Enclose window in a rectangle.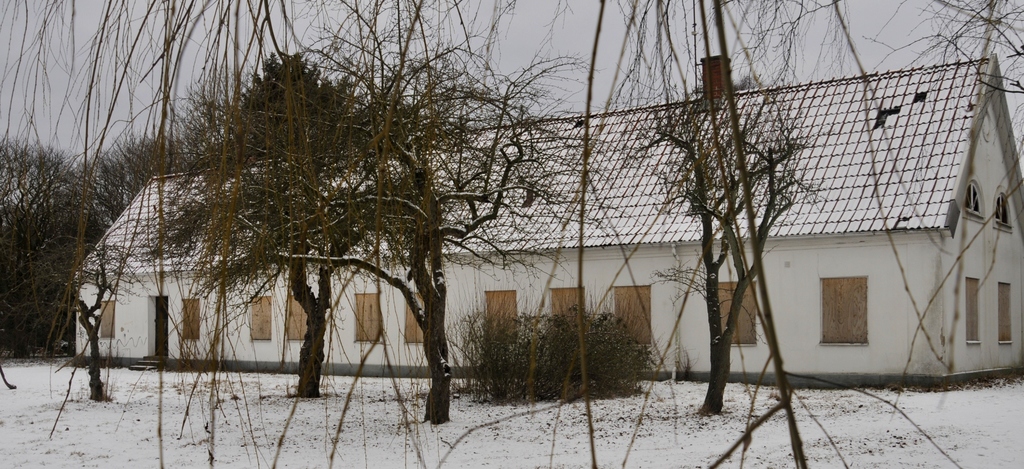
l=963, t=279, r=980, b=343.
